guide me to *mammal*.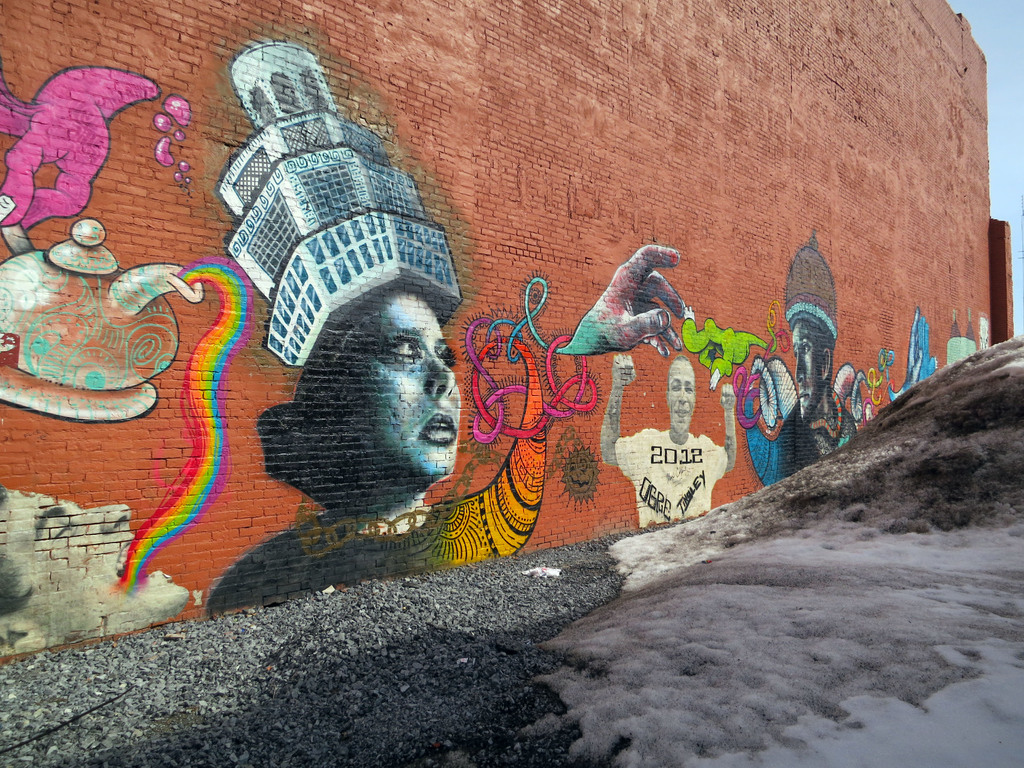
Guidance: region(0, 481, 189, 664).
